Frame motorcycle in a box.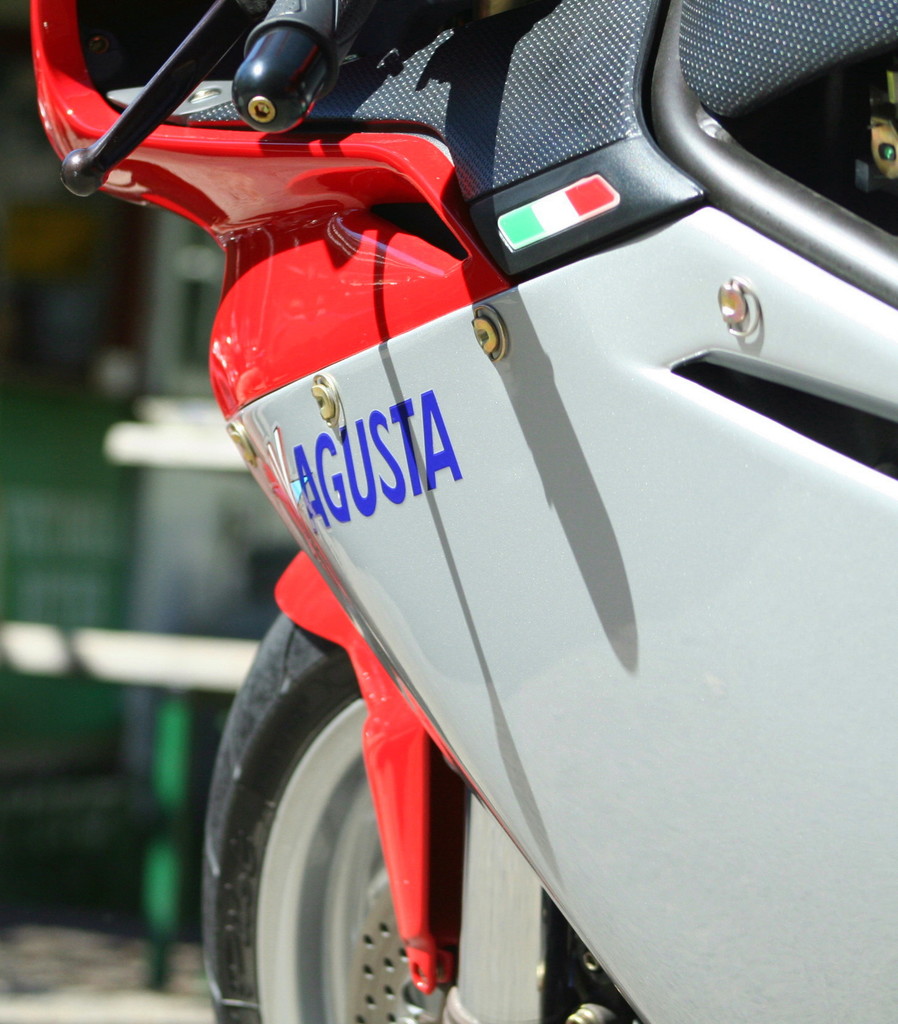
{"x1": 87, "y1": 0, "x2": 880, "y2": 1023}.
